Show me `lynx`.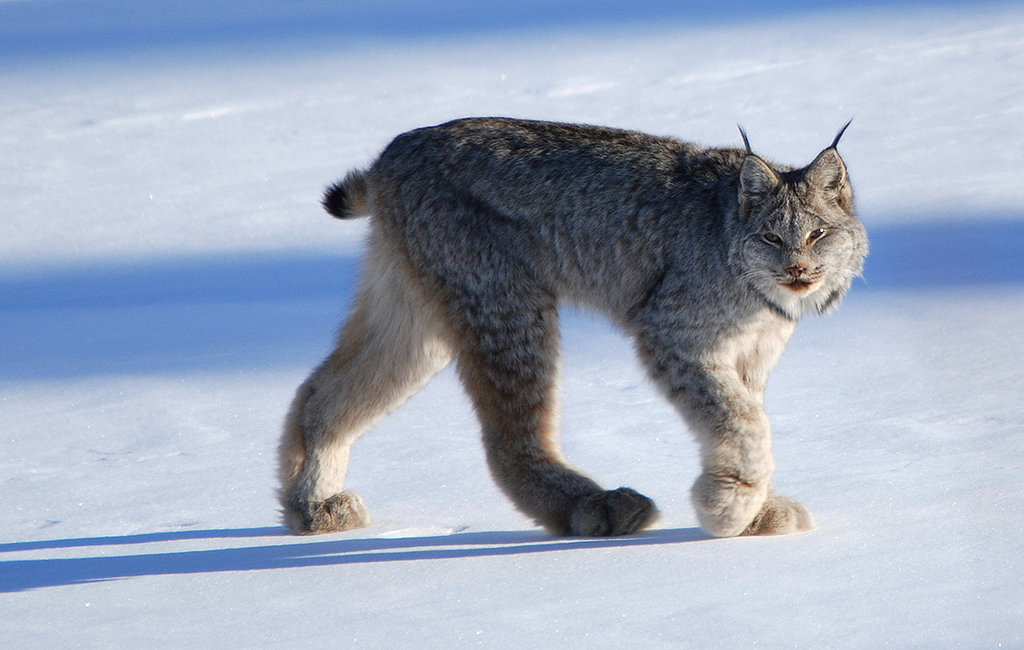
`lynx` is here: <bbox>278, 111, 870, 536</bbox>.
